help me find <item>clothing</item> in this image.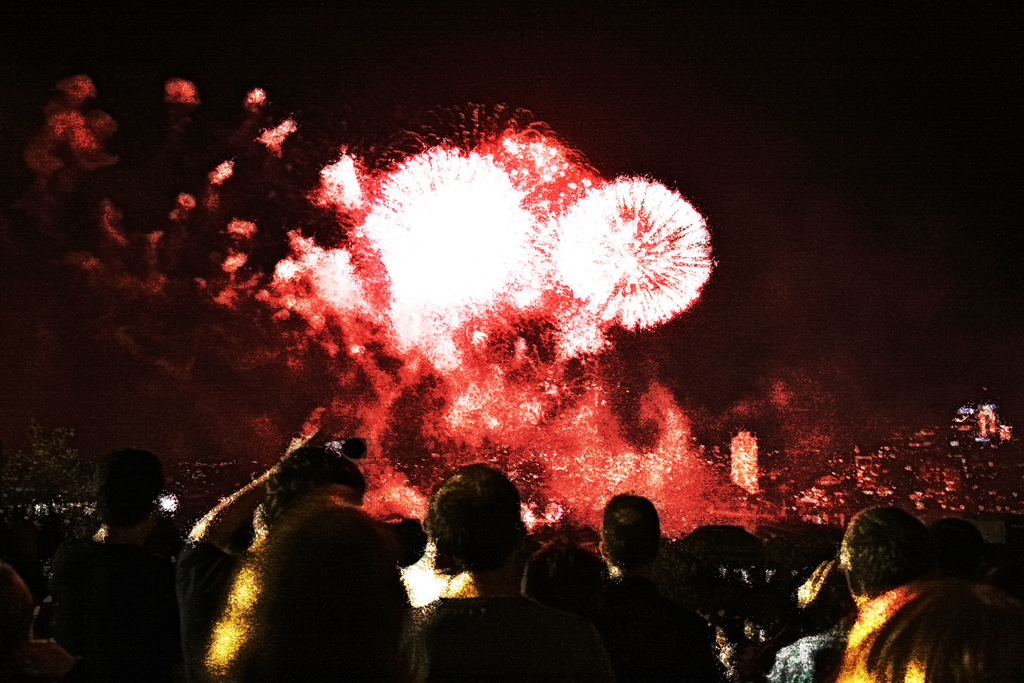
Found it: detection(833, 577, 979, 680).
